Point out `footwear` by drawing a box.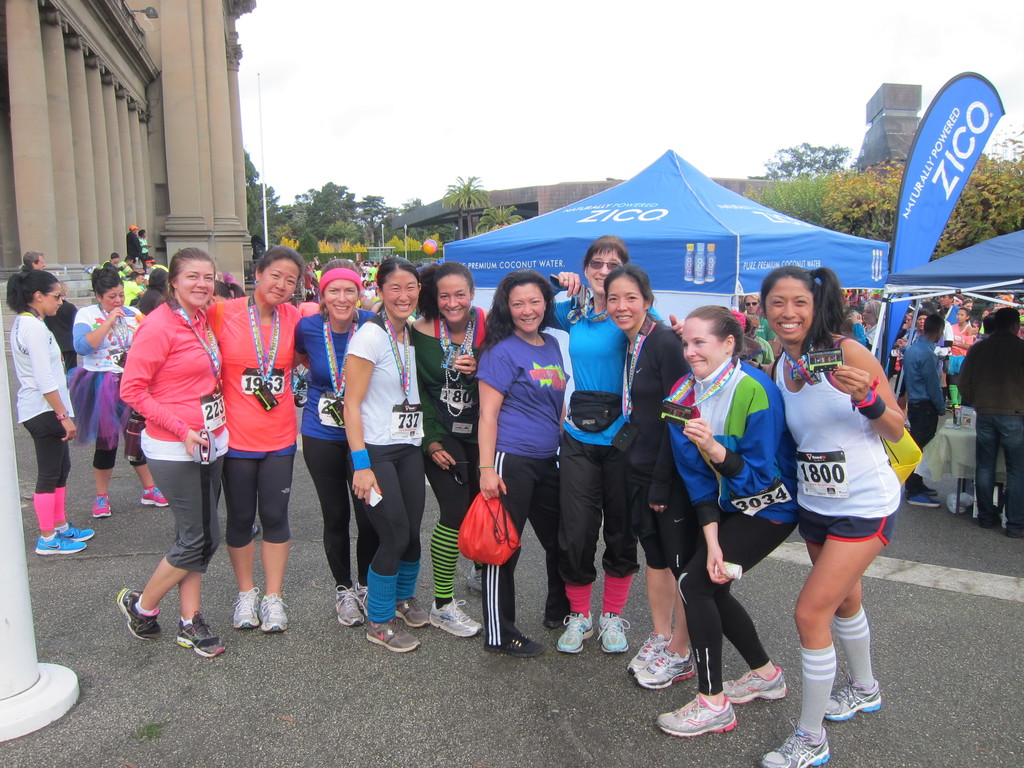
<bbox>465, 567, 483, 595</bbox>.
